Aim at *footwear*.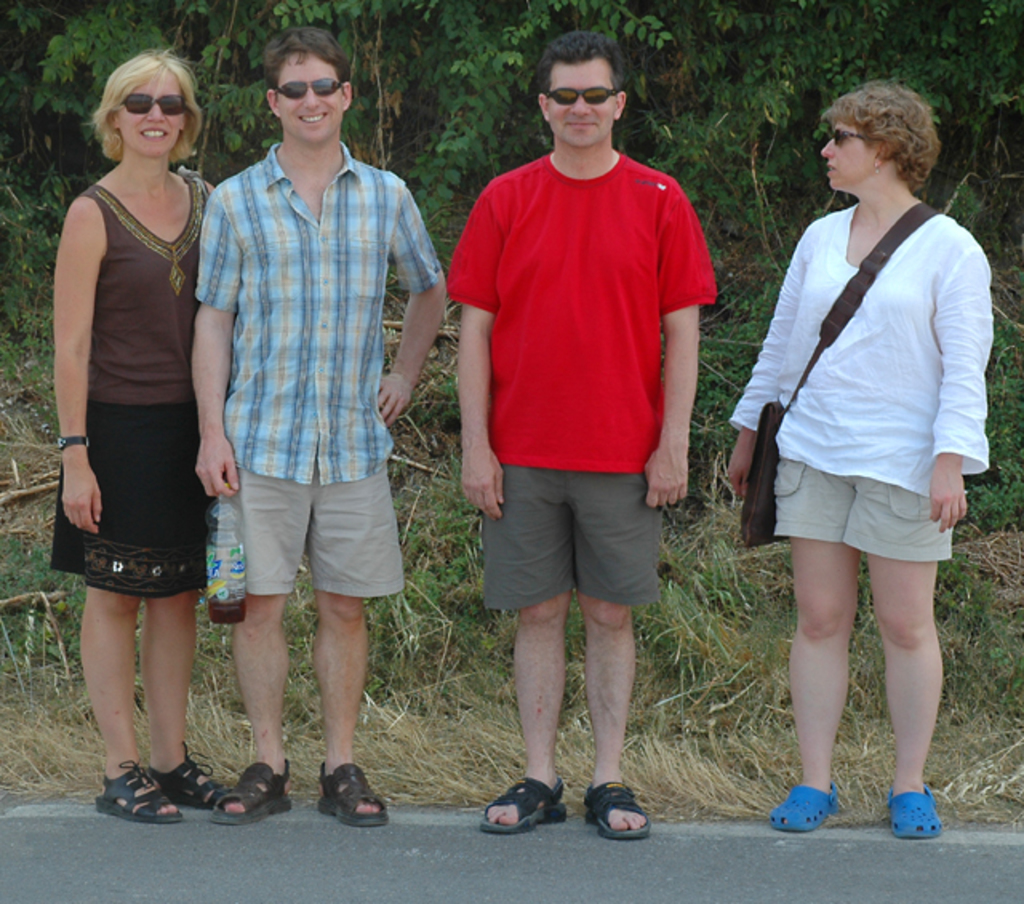
Aimed at x1=485 y1=781 x2=582 y2=850.
